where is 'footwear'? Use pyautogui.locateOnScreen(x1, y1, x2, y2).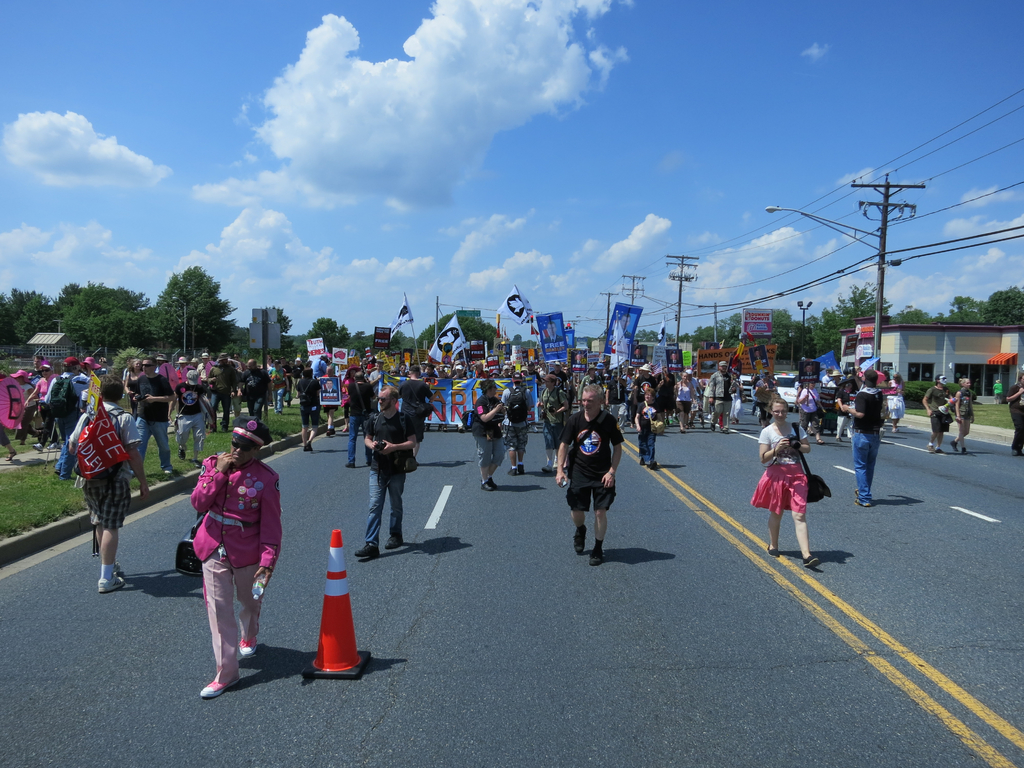
pyautogui.locateOnScreen(853, 488, 873, 511).
